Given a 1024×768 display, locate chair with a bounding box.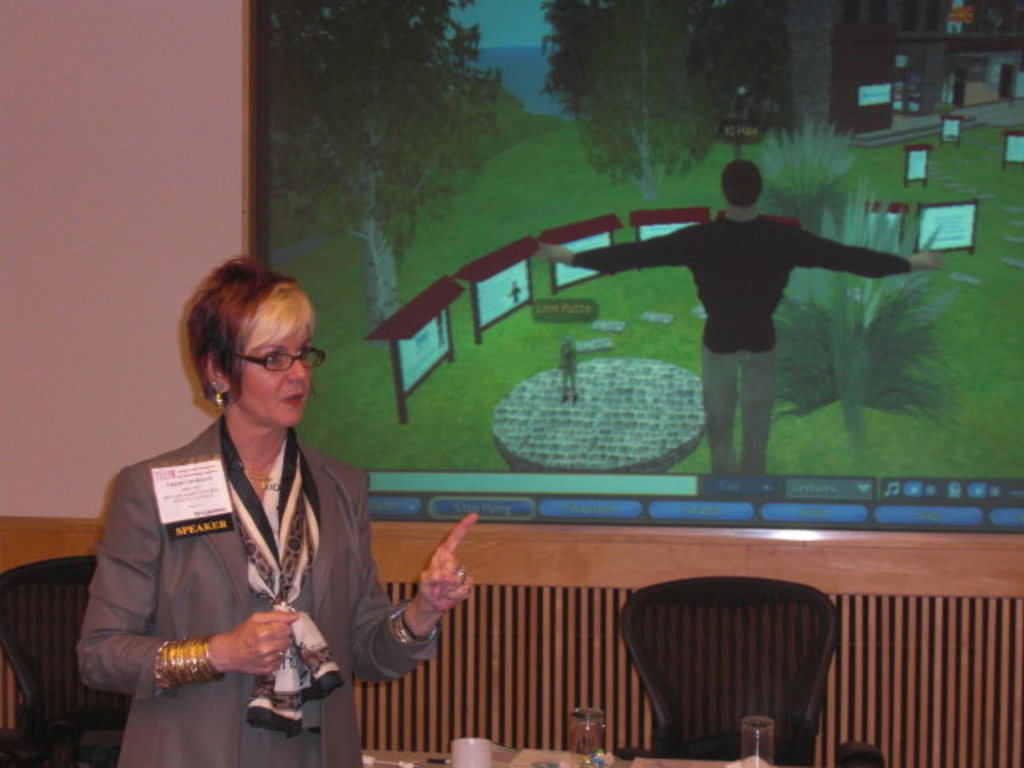
Located: (x1=619, y1=576, x2=835, y2=749).
